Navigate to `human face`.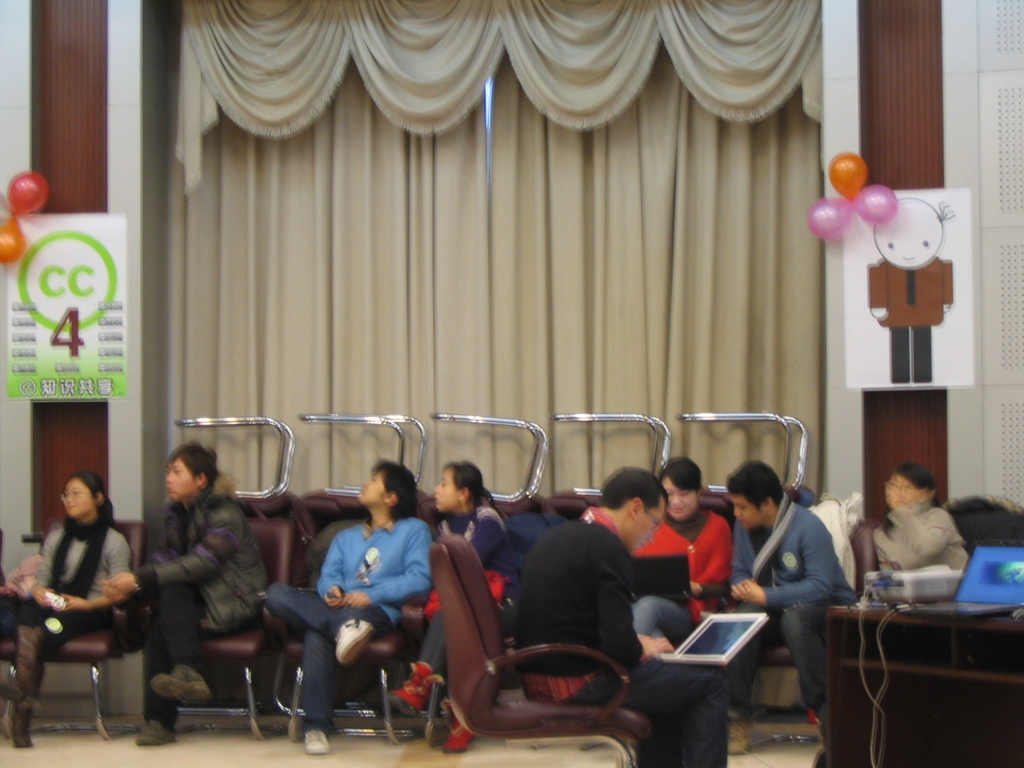
Navigation target: 65, 480, 97, 522.
